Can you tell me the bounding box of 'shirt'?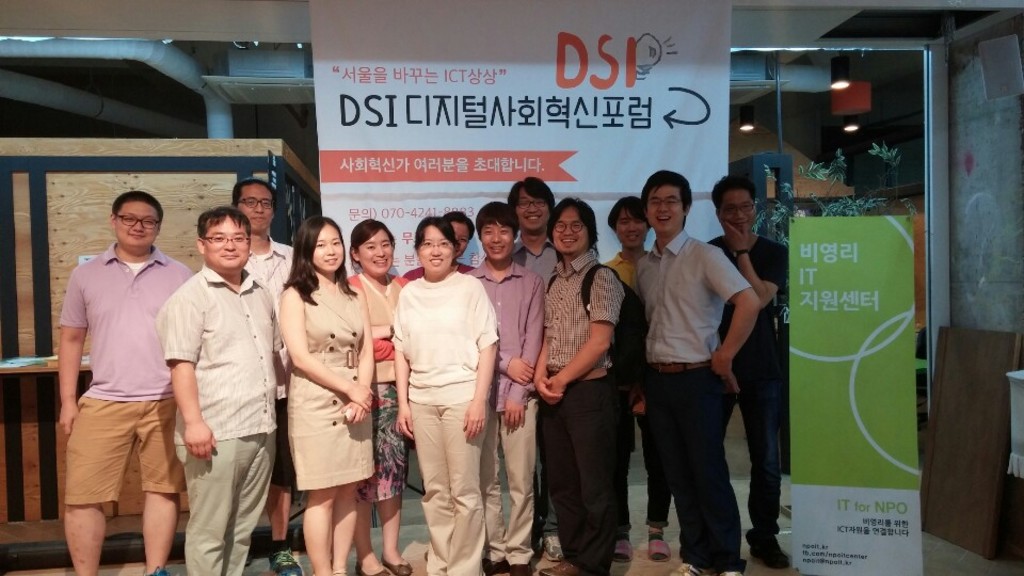
left=462, top=253, right=543, bottom=413.
